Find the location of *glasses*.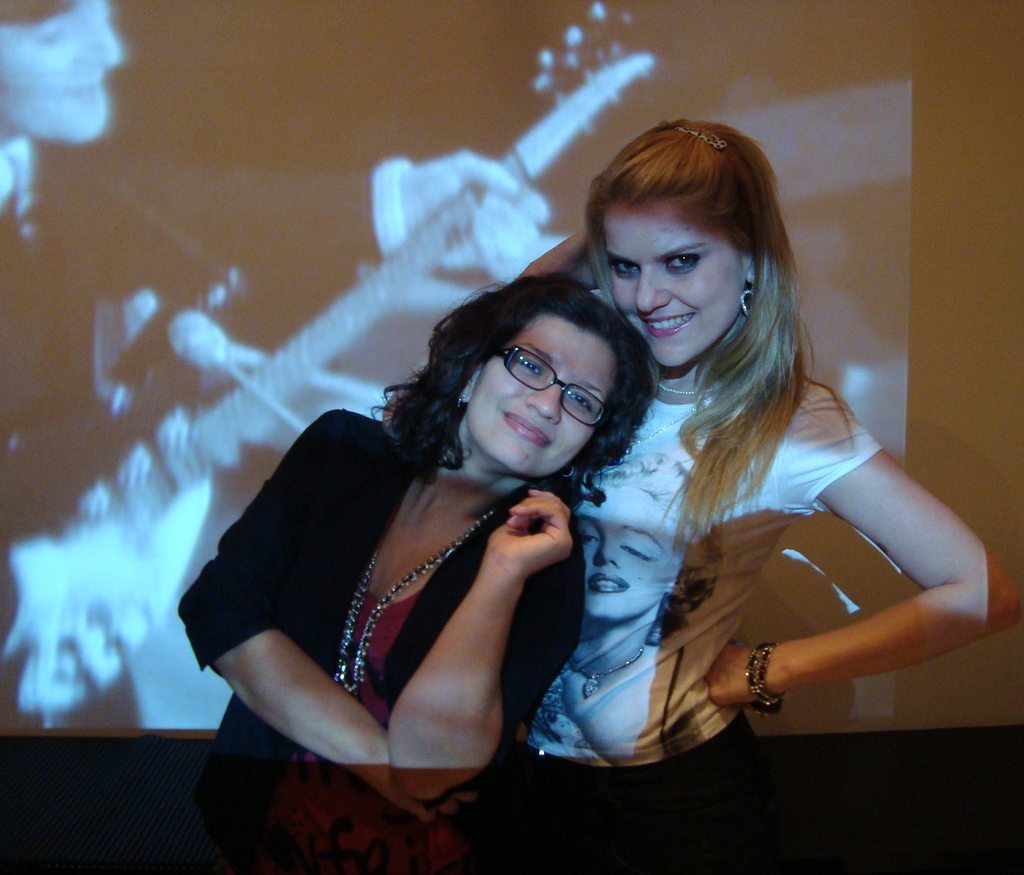
Location: l=457, t=336, r=615, b=421.
